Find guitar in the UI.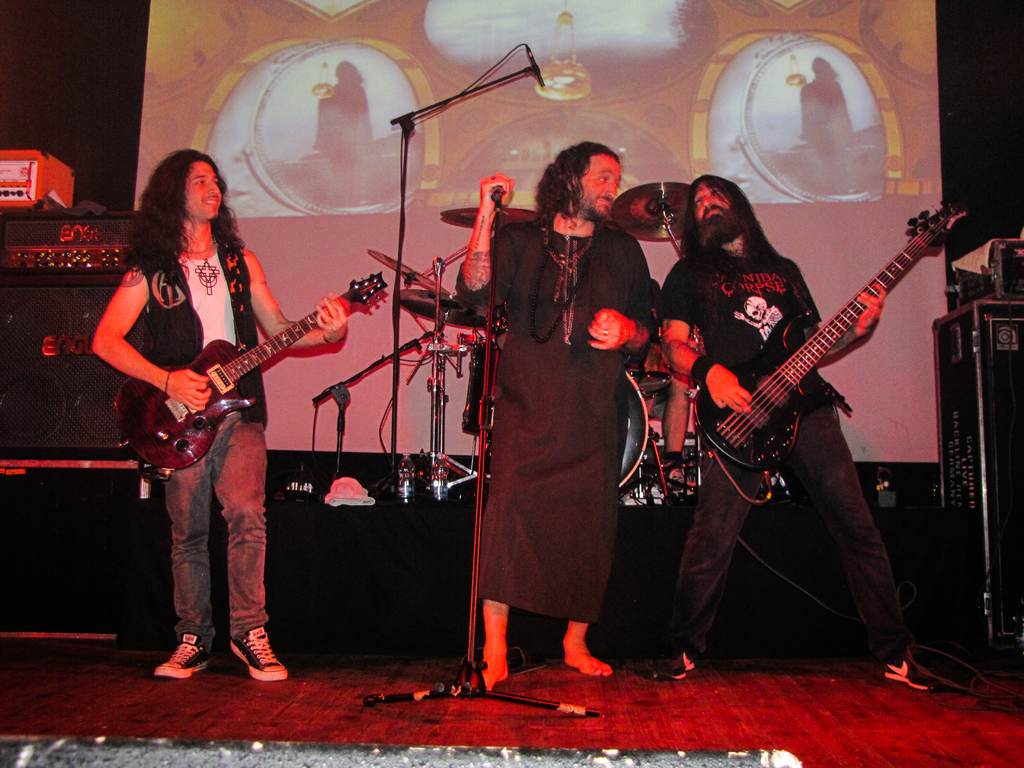
UI element at locate(663, 184, 971, 582).
